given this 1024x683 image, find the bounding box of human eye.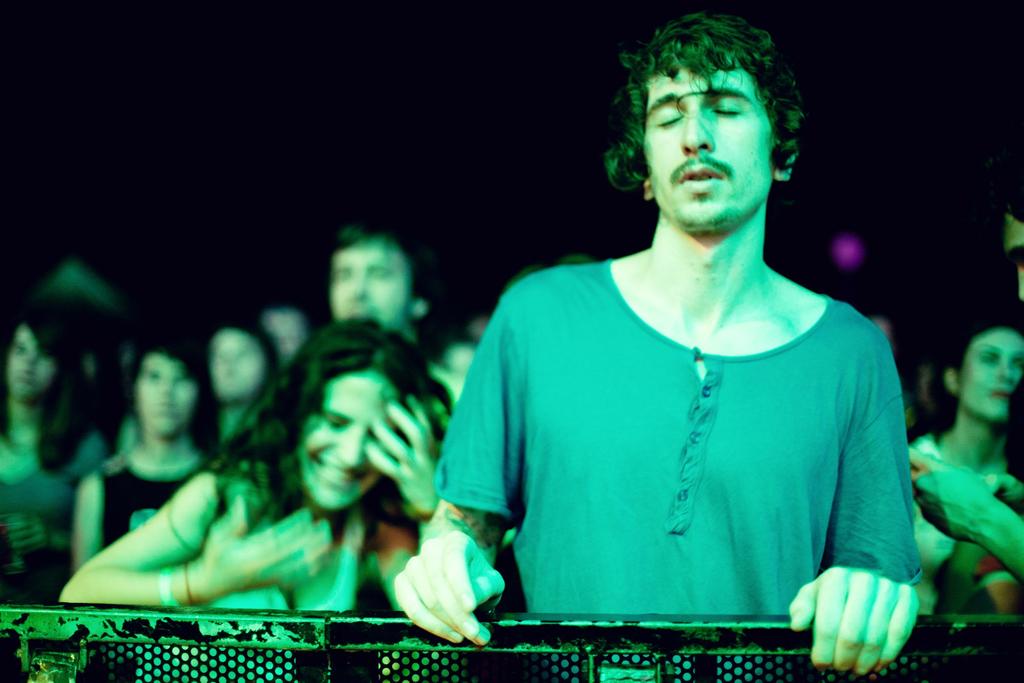
BBox(708, 95, 744, 114).
